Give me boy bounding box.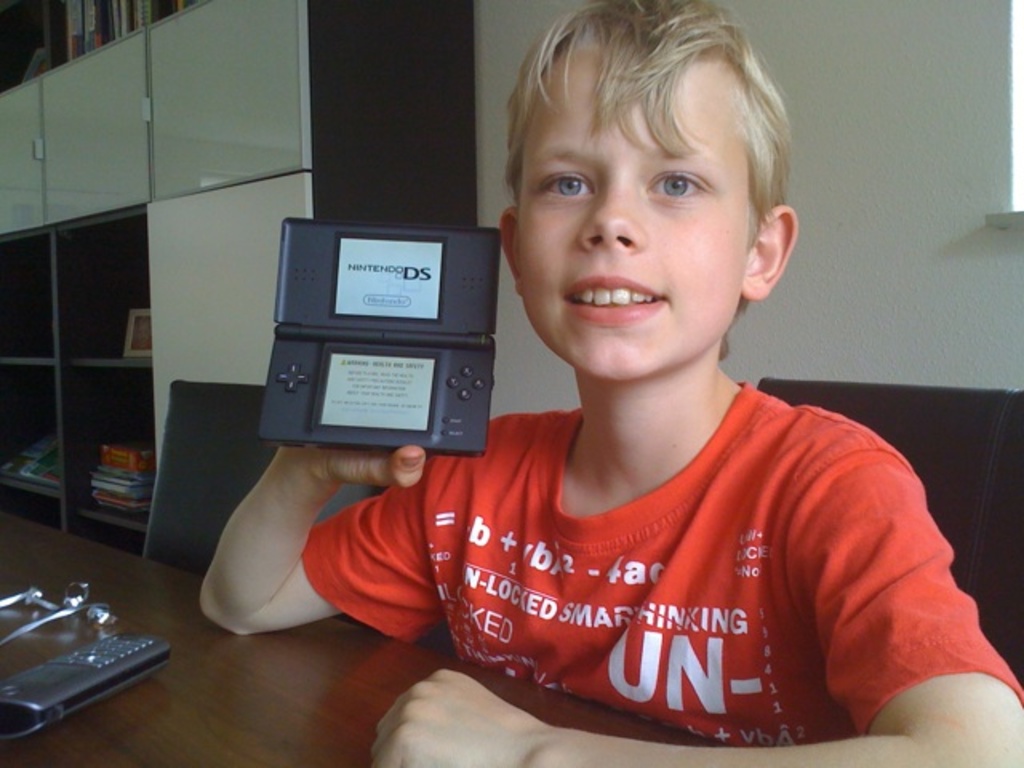
x1=195 y1=0 x2=1022 y2=766.
